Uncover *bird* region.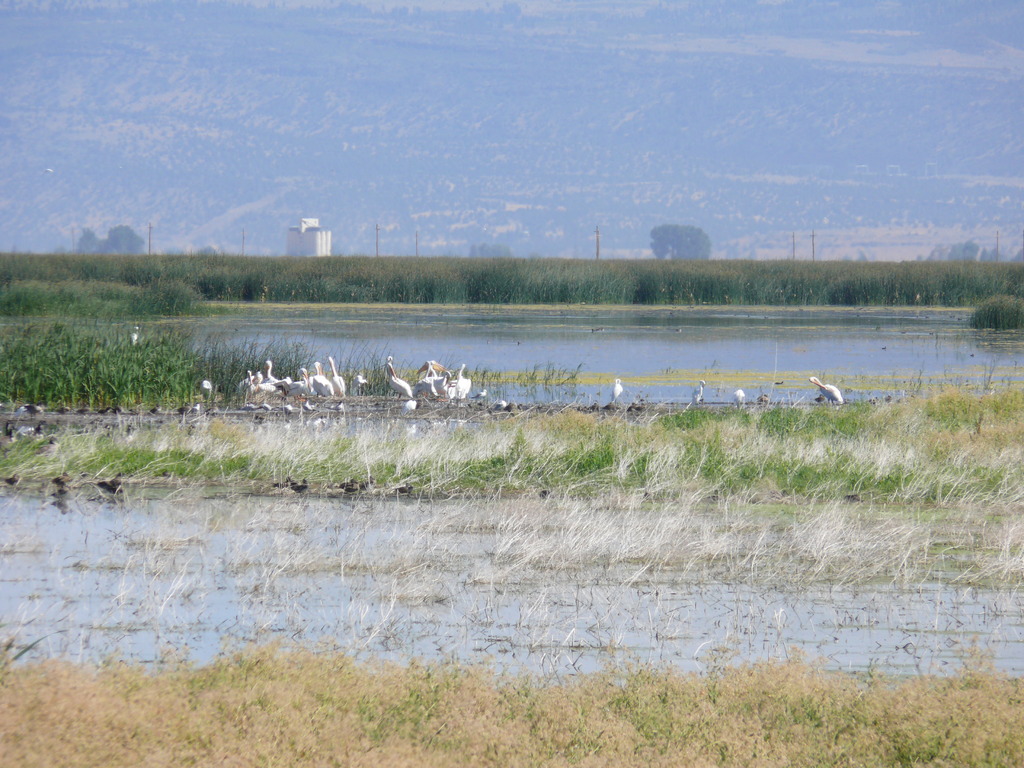
Uncovered: box(692, 378, 710, 399).
